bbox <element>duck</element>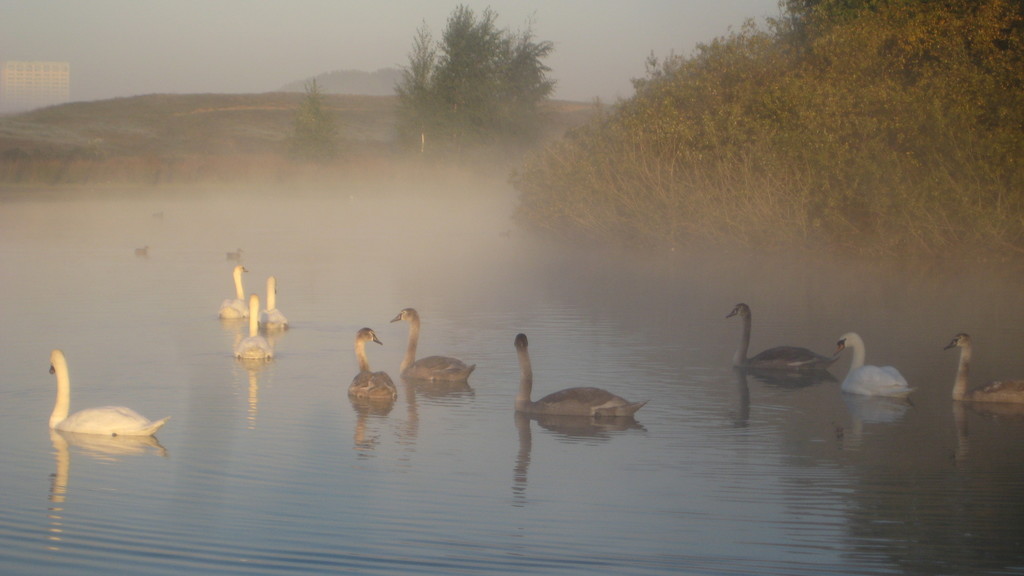
(left=719, top=293, right=862, bottom=394)
